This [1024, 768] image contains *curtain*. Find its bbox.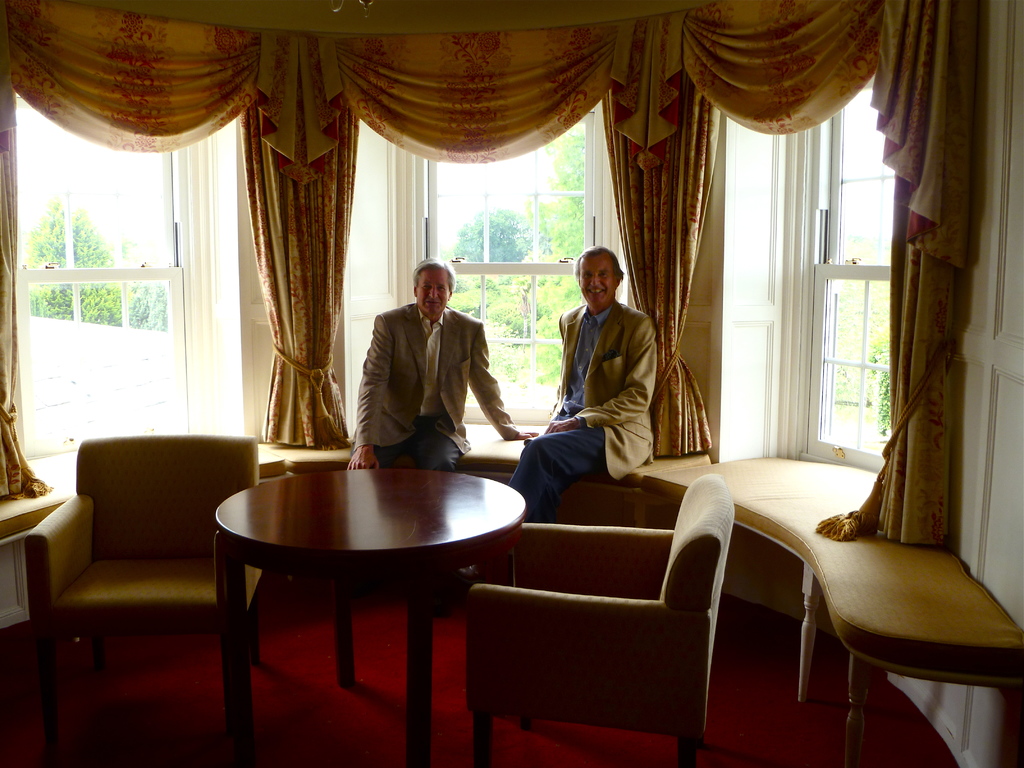
[left=0, top=21, right=982, bottom=454].
